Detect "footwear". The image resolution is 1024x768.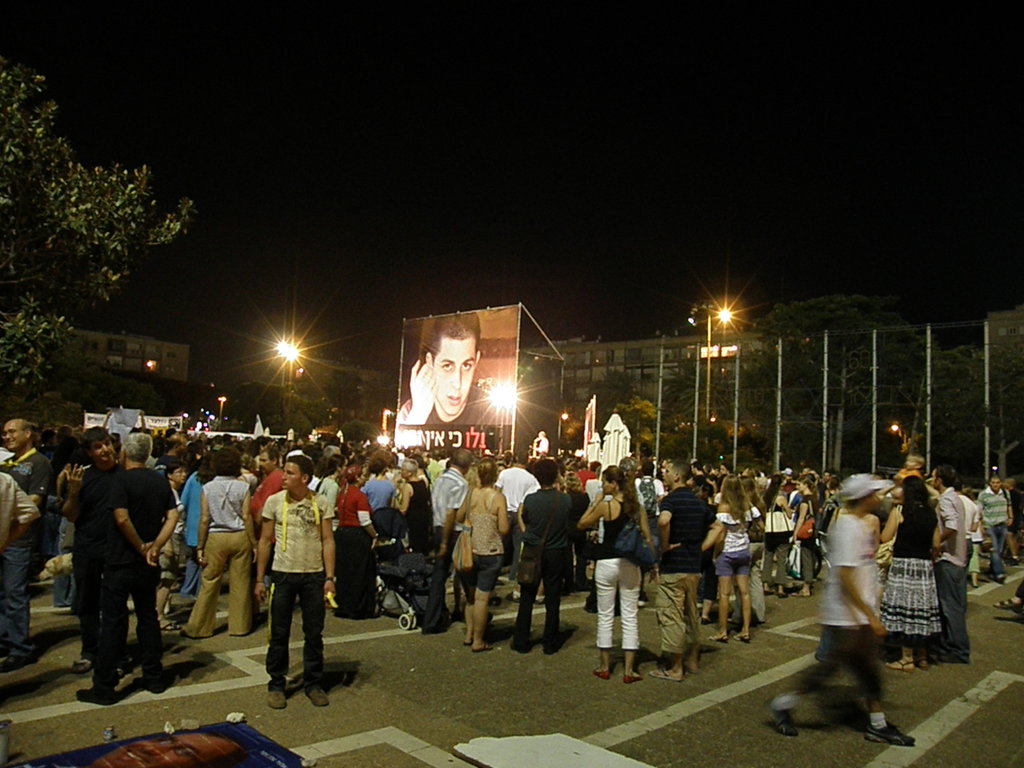
153, 620, 182, 632.
